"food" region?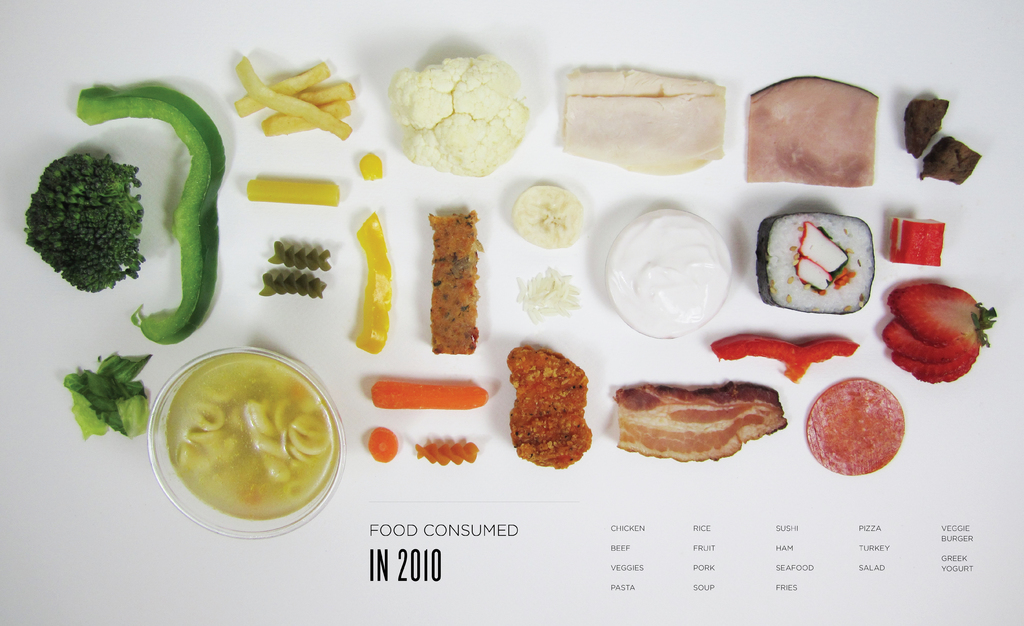
pyautogui.locateOnScreen(358, 151, 383, 183)
